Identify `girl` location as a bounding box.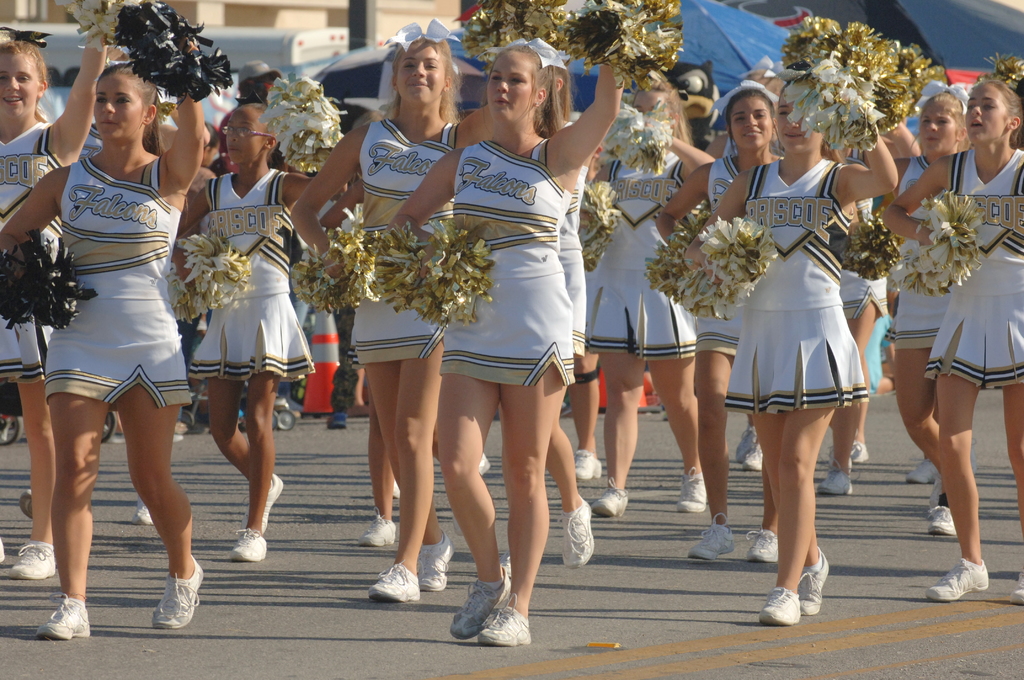
pyautogui.locateOnScreen(879, 79, 1023, 599).
